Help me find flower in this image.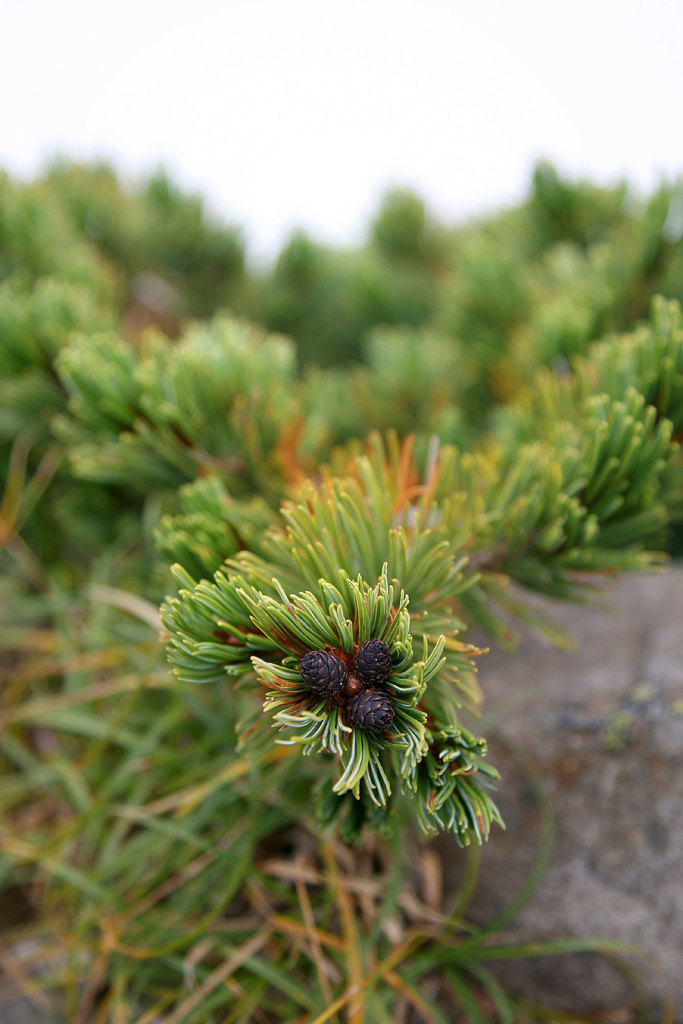
Found it: l=346, t=688, r=400, b=728.
